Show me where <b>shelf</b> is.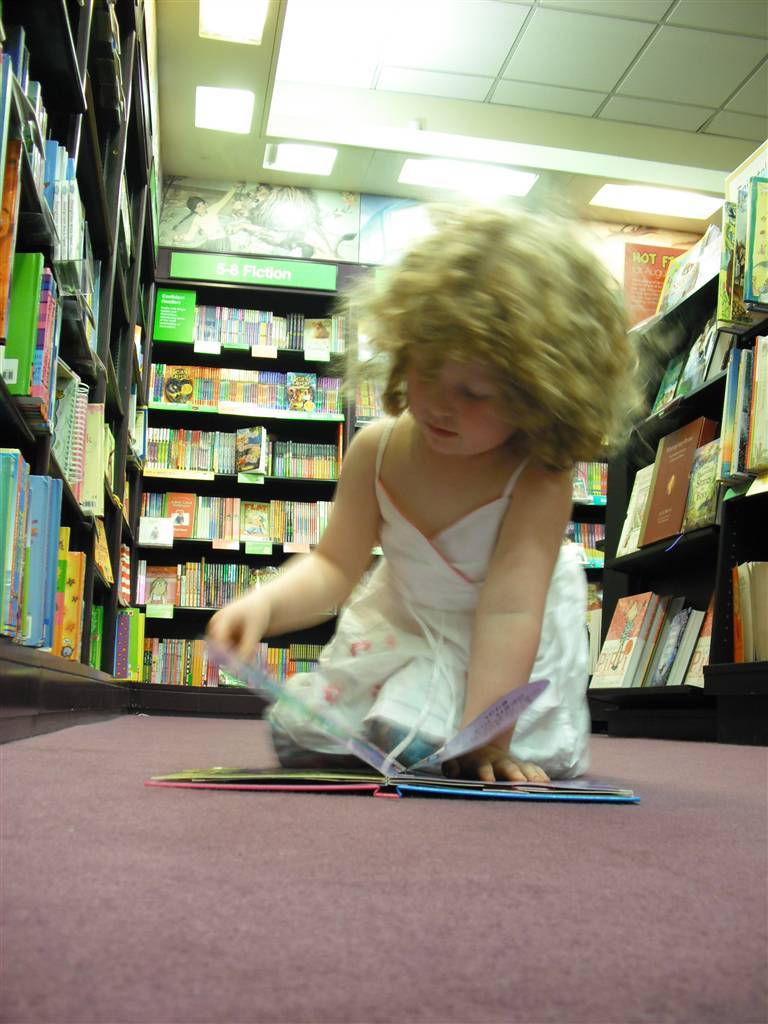
<b>shelf</b> is at (left=0, top=12, right=93, bottom=264).
